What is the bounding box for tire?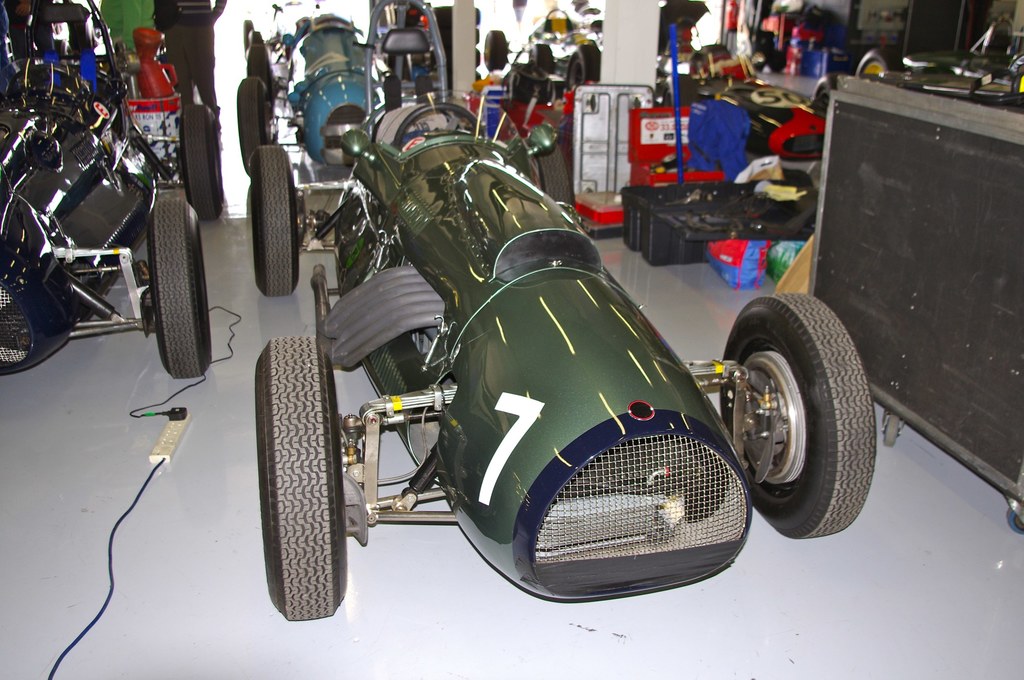
pyautogui.locateOnScreen(851, 50, 901, 75).
